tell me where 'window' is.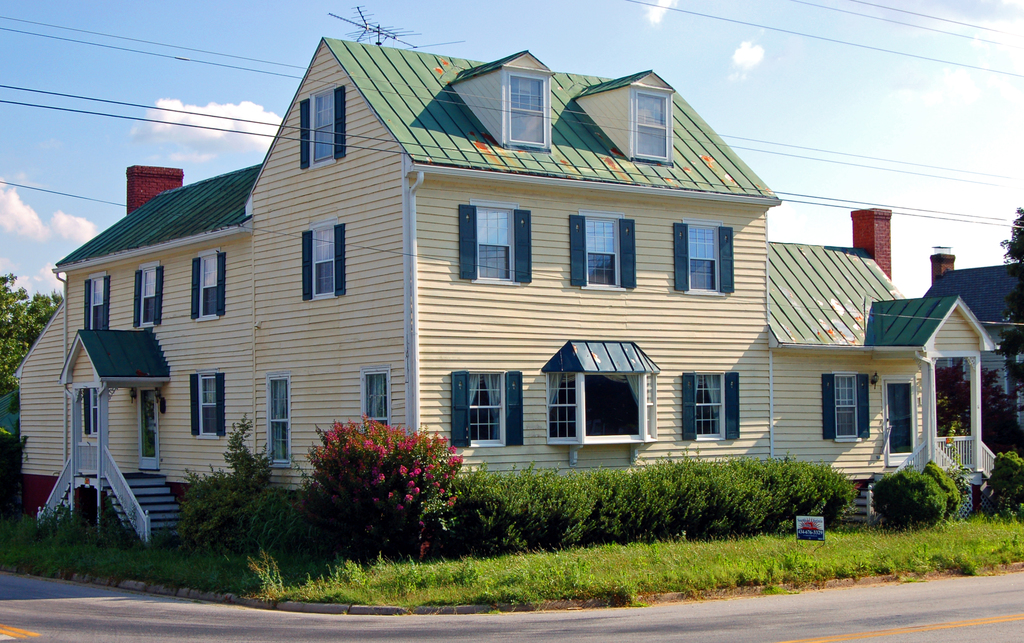
'window' is at select_region(503, 67, 555, 151).
